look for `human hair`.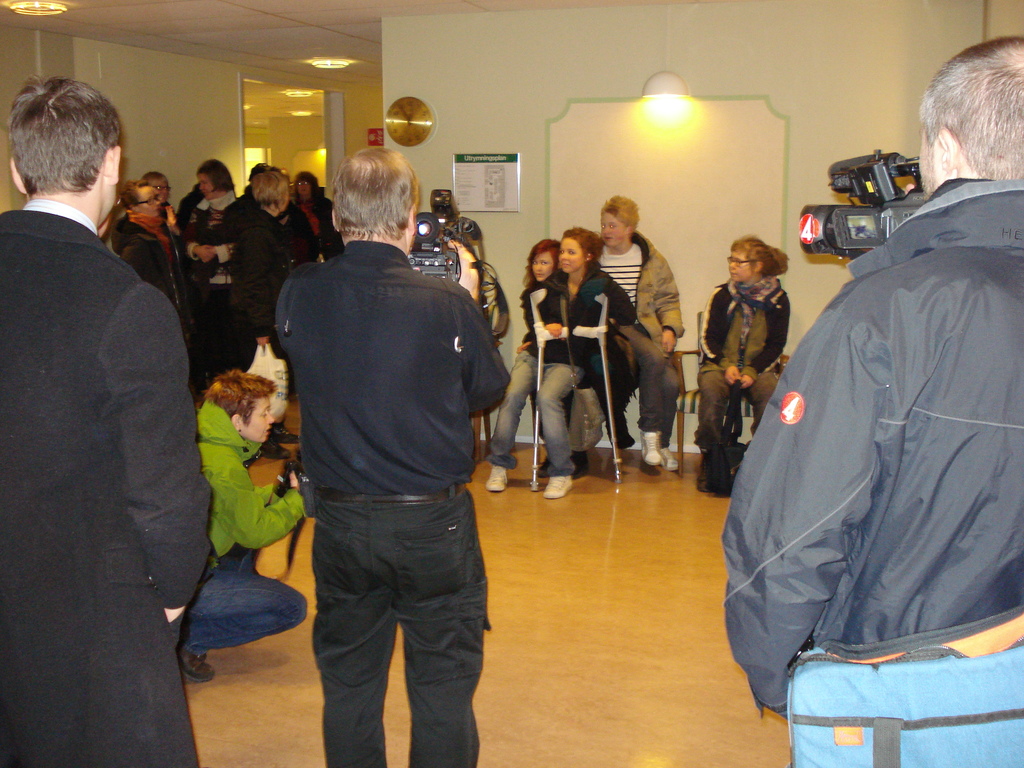
Found: 117/179/150/209.
